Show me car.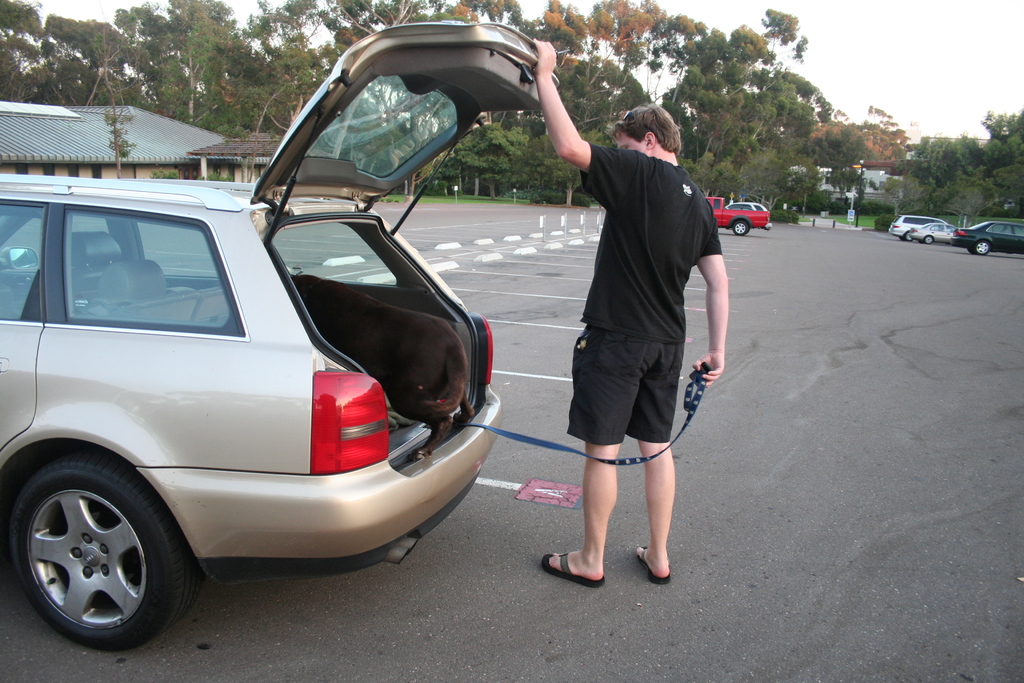
car is here: x1=951 y1=219 x2=1023 y2=256.
